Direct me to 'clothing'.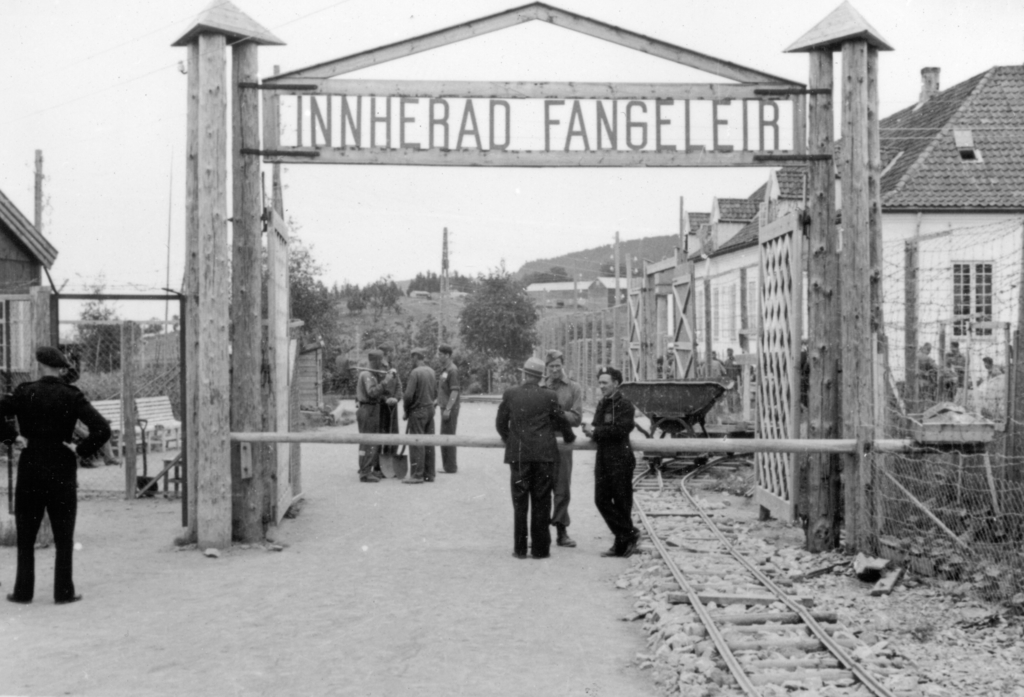
Direction: (x1=357, y1=369, x2=386, y2=477).
